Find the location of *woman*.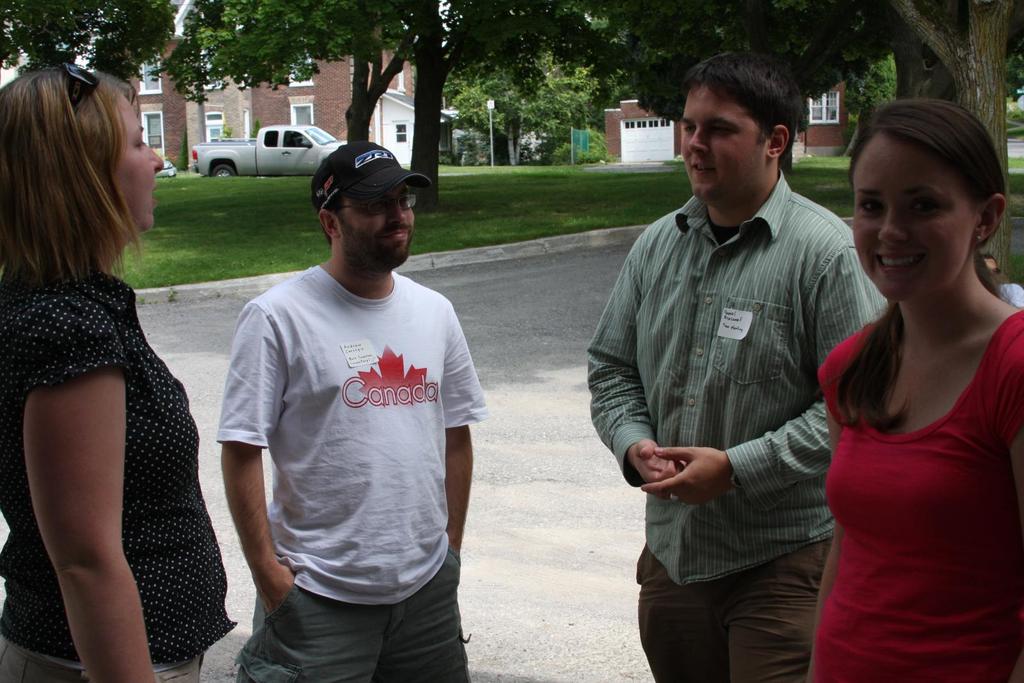
Location: [0, 61, 238, 682].
